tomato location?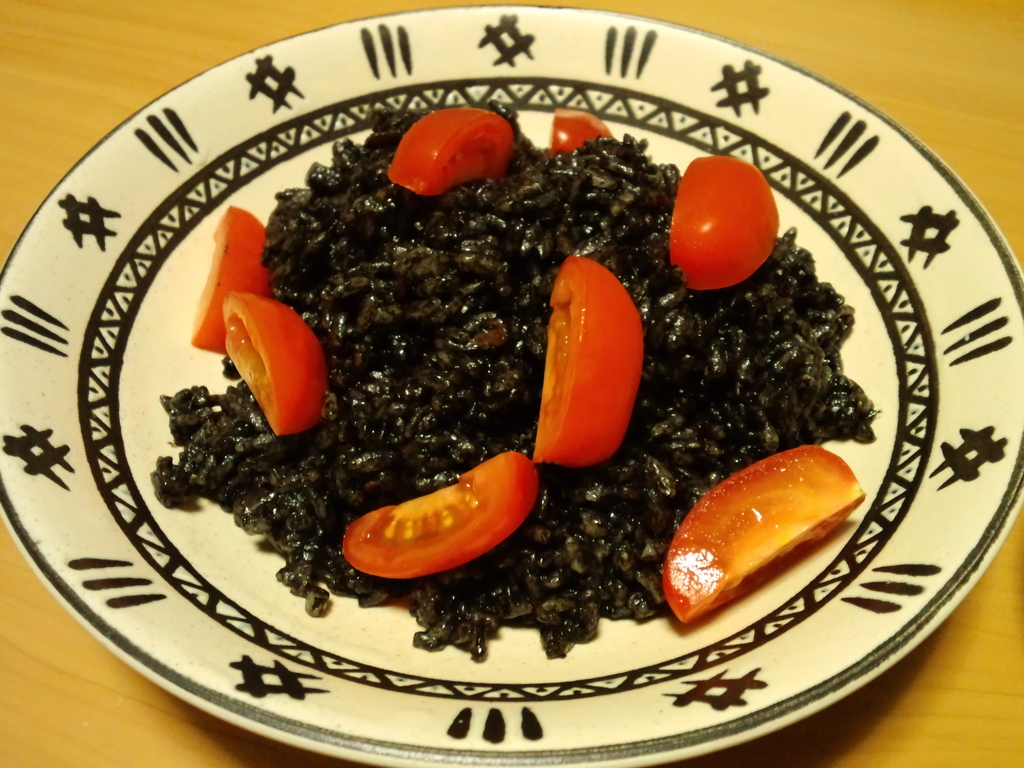
BBox(390, 108, 518, 198)
